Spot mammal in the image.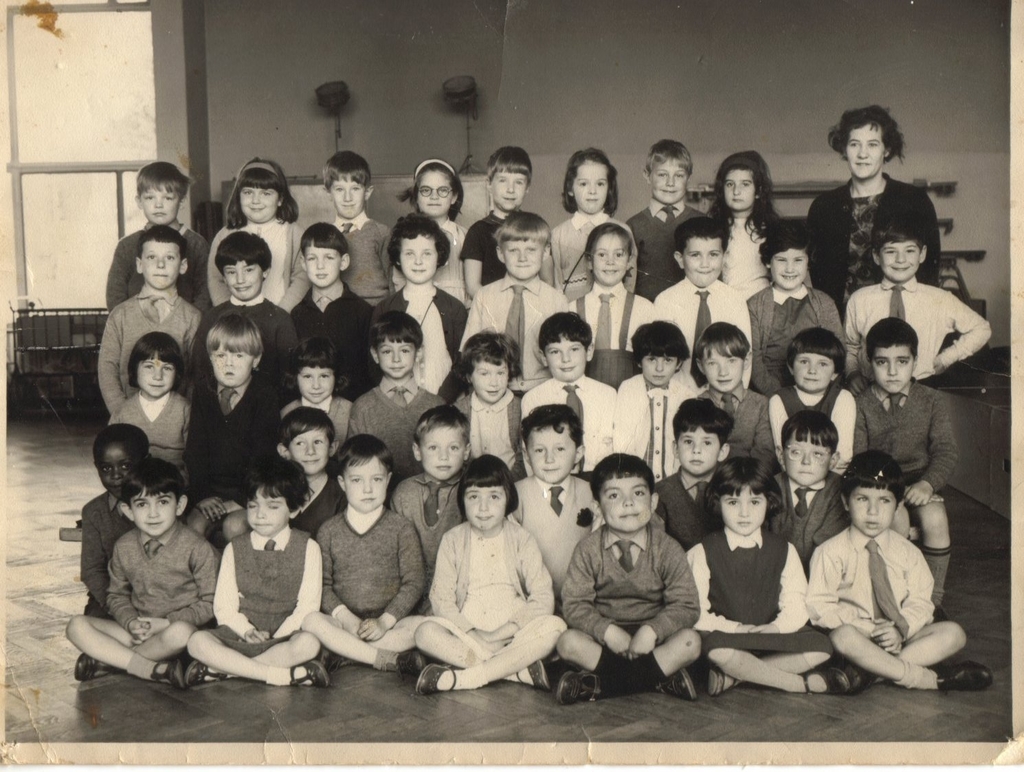
mammal found at <bbox>568, 218, 654, 386</bbox>.
